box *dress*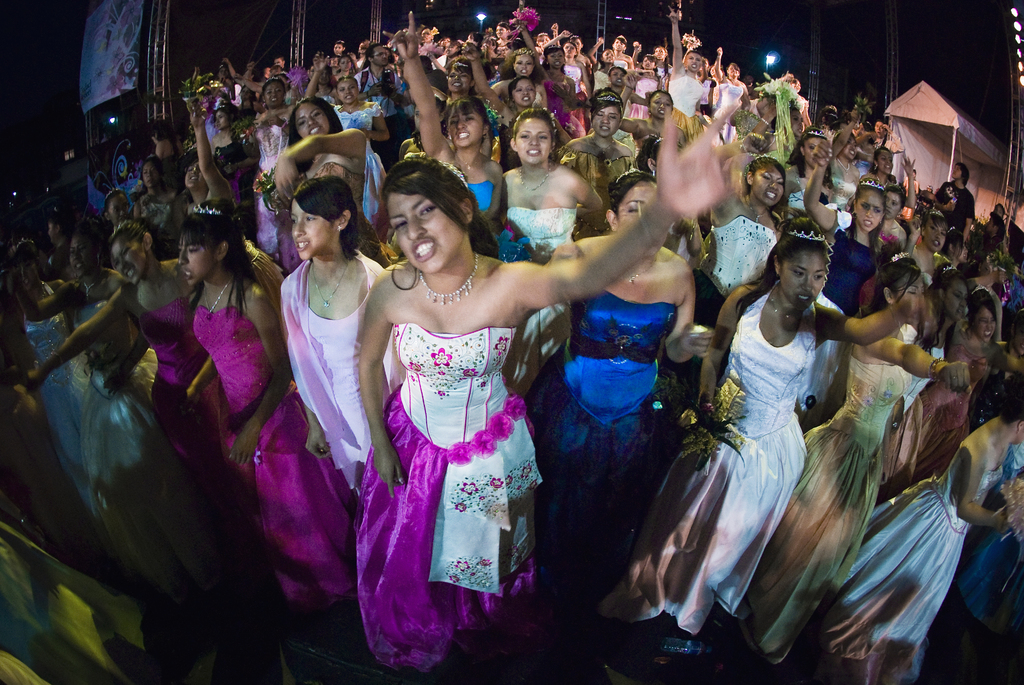
pyautogui.locateOnScreen(819, 232, 880, 319)
